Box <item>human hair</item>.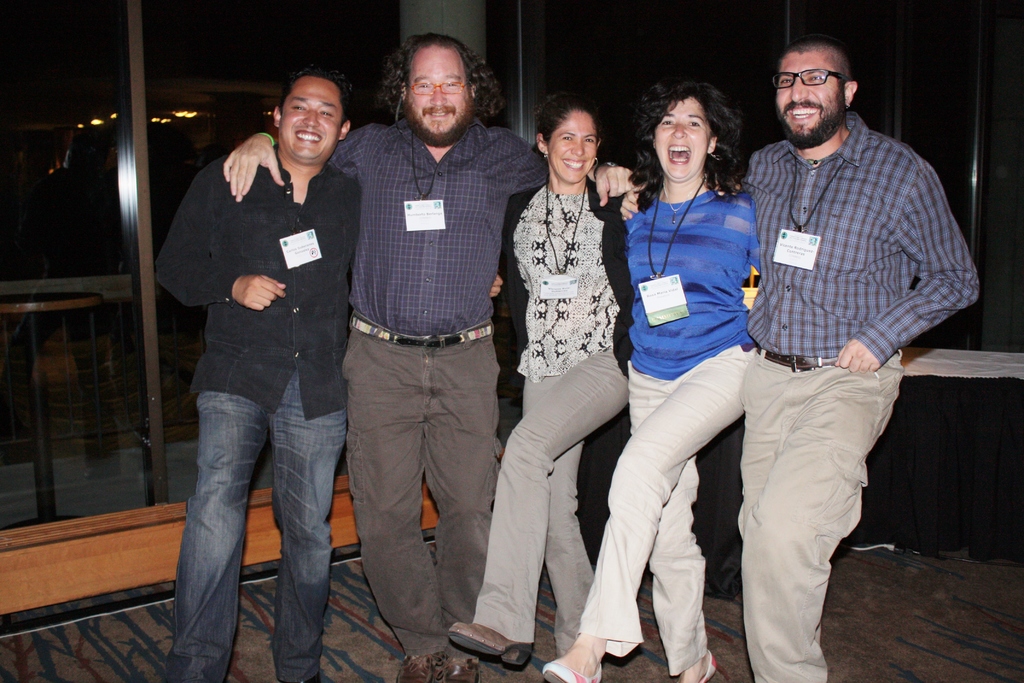
select_region(371, 29, 509, 113).
